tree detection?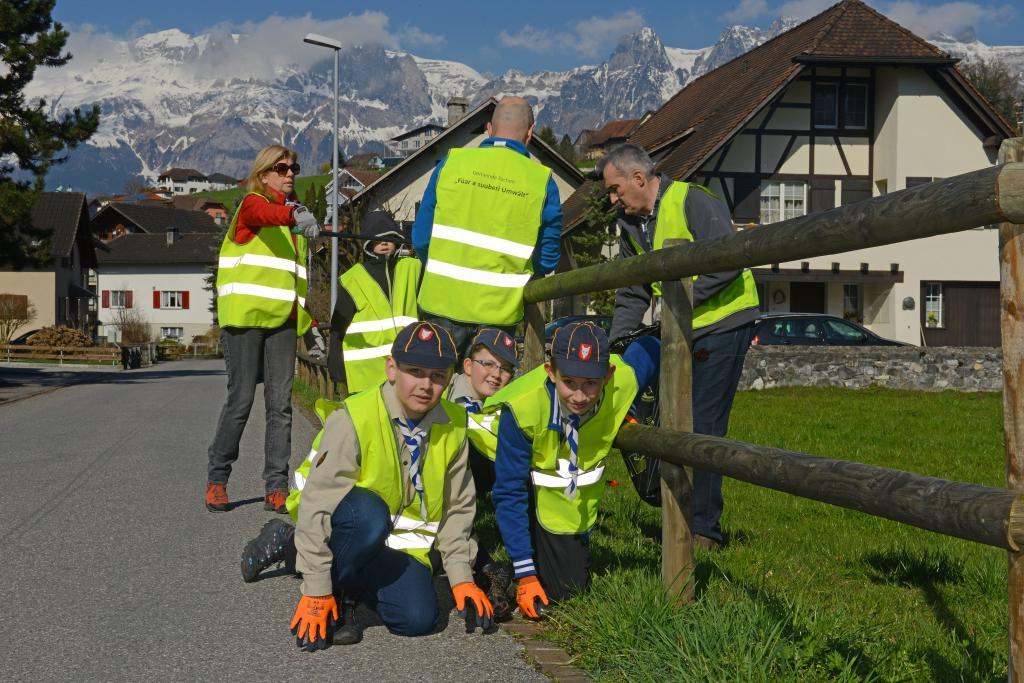
select_region(560, 181, 645, 328)
